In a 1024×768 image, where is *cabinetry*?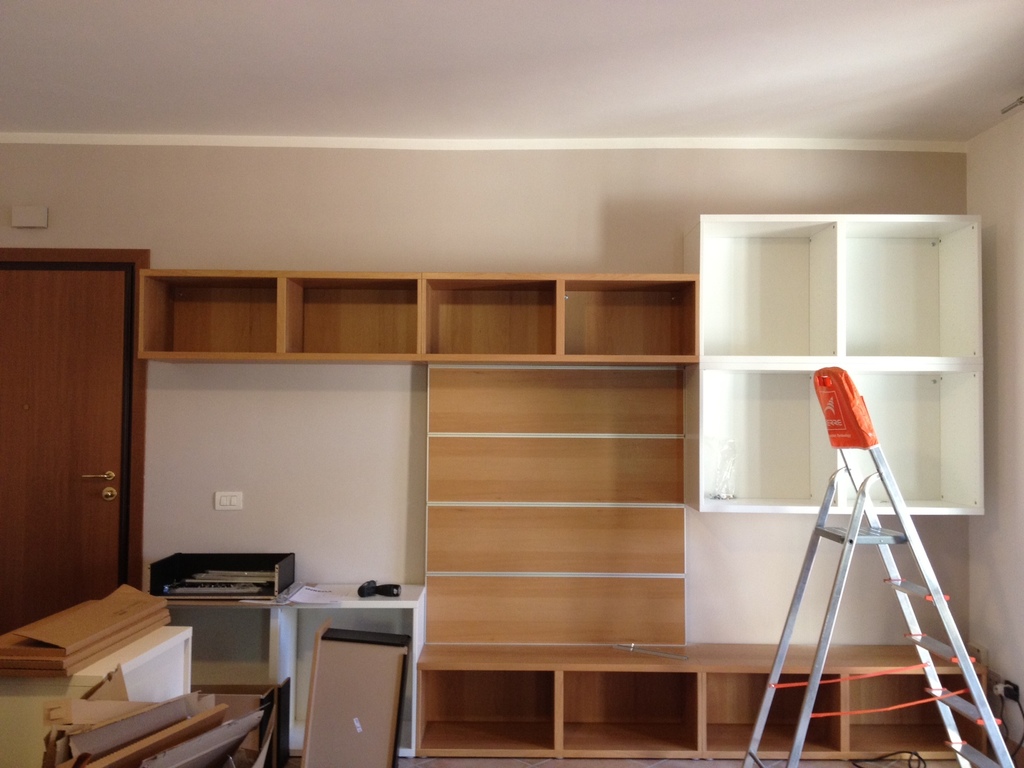
x1=694, y1=214, x2=989, y2=516.
